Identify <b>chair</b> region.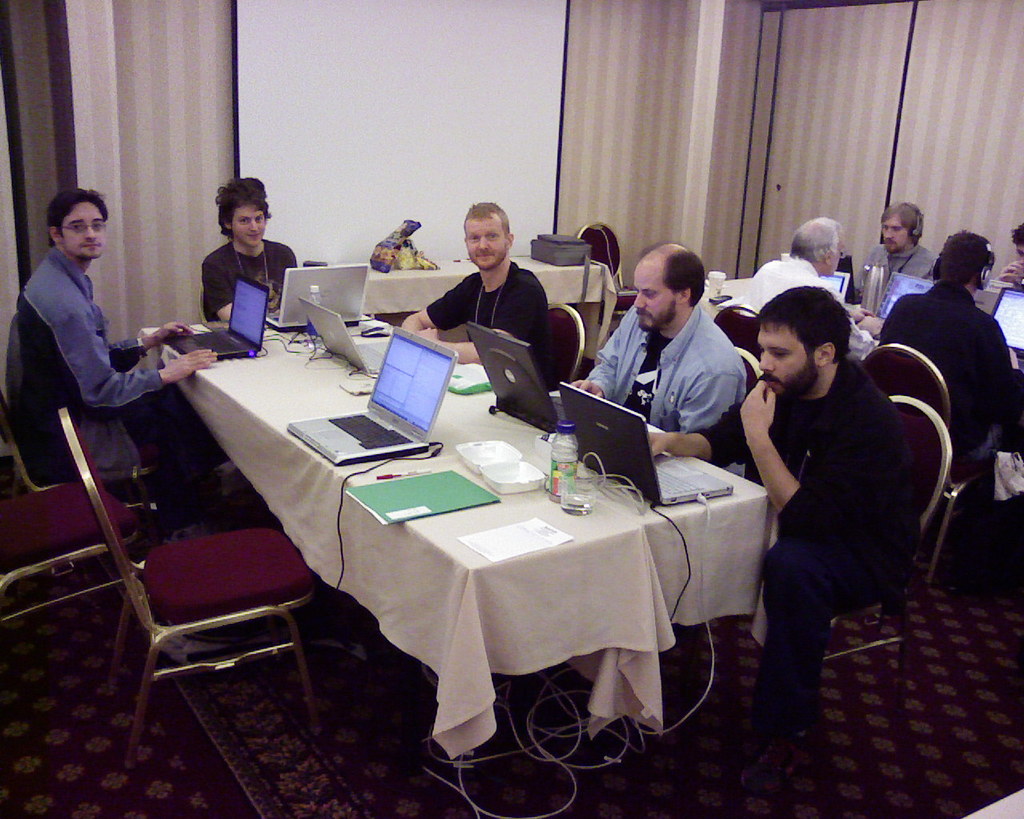
Region: locate(861, 341, 992, 583).
